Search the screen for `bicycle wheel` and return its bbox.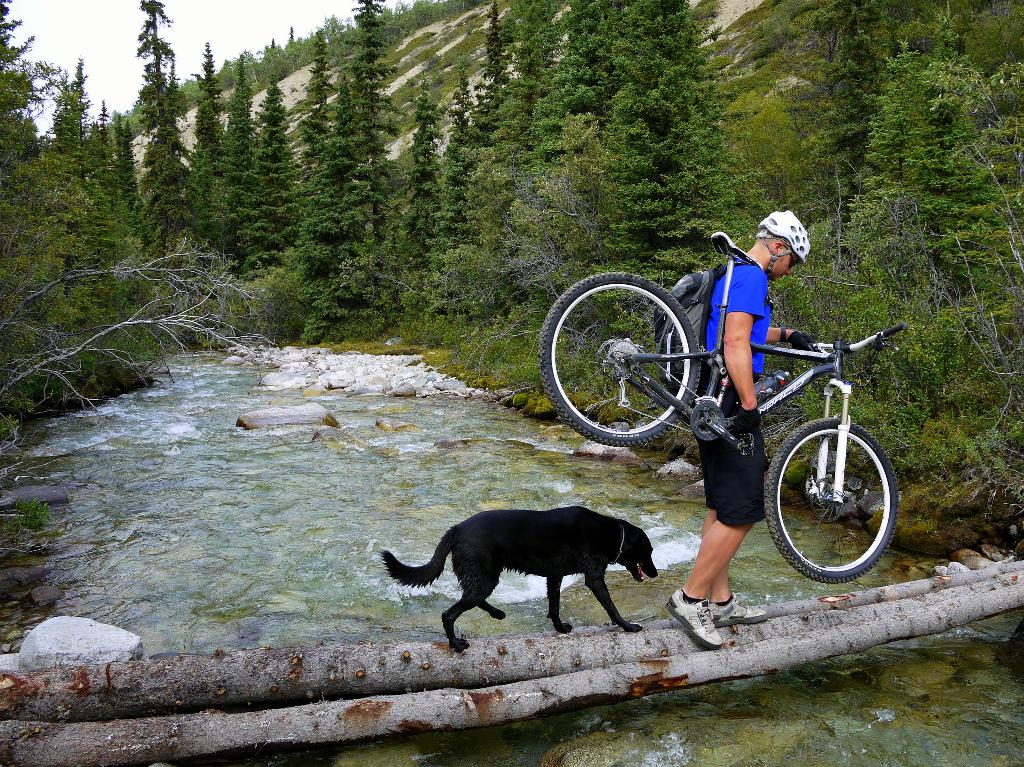
Found: x1=761 y1=413 x2=902 y2=585.
